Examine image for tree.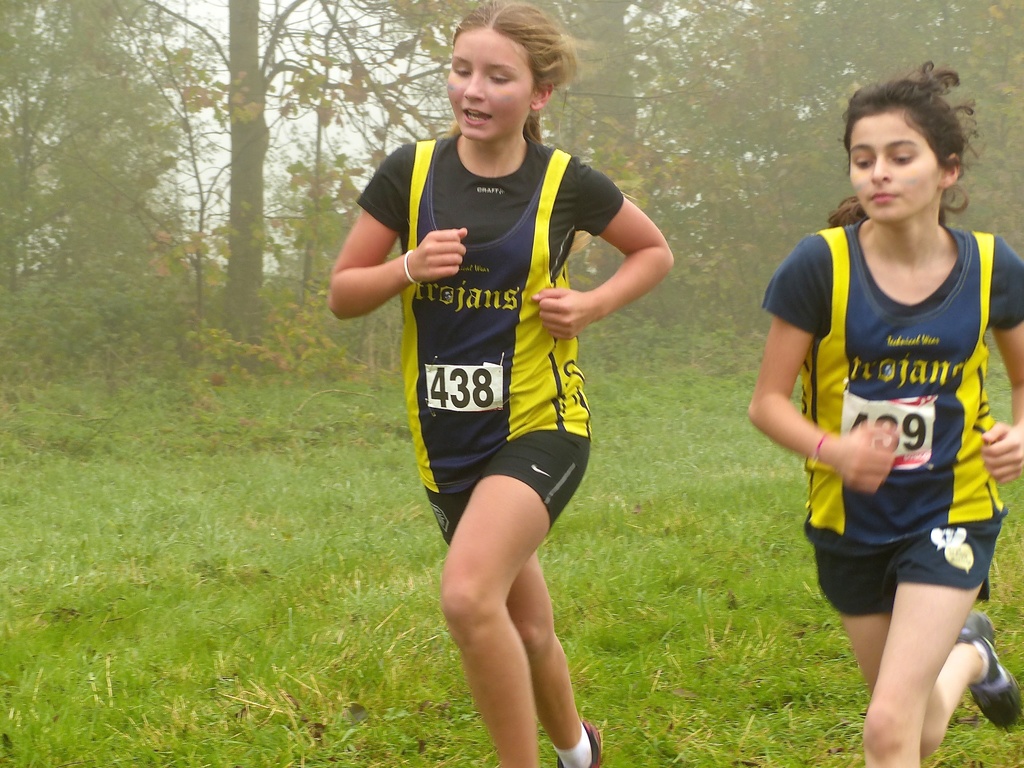
Examination result: (618, 0, 854, 339).
